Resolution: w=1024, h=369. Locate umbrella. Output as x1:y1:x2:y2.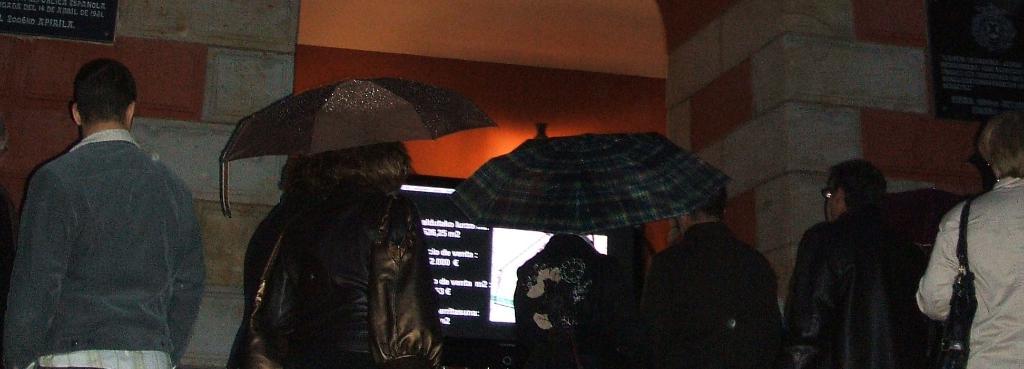
222:77:502:217.
